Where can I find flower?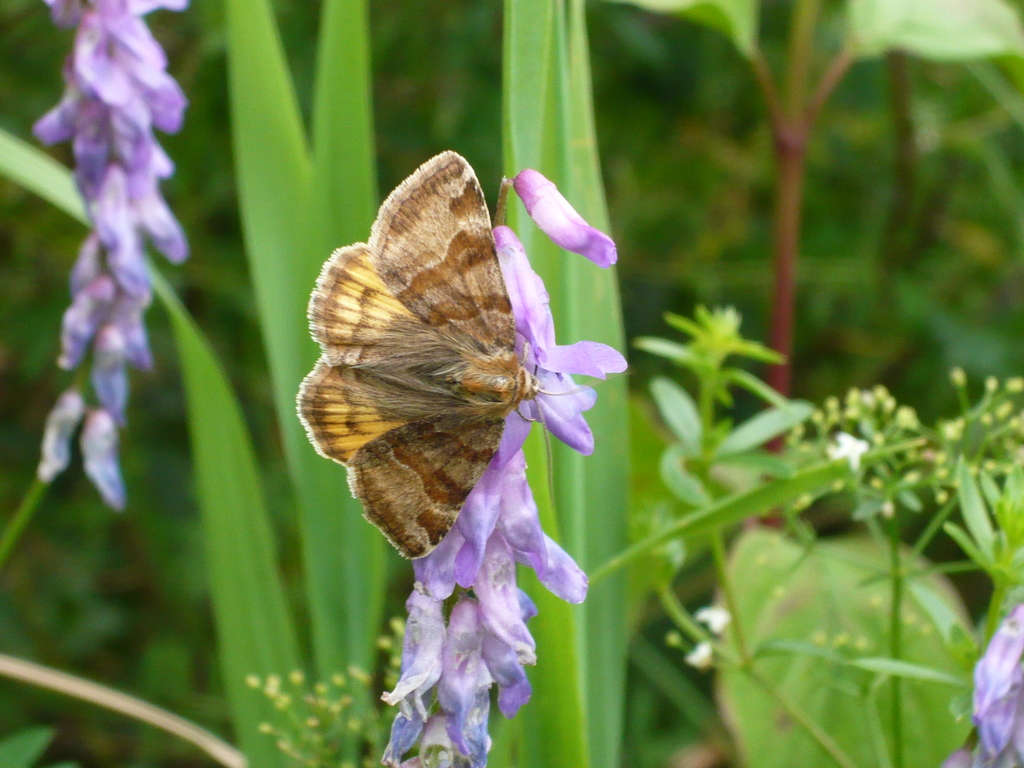
You can find it at bbox=[832, 431, 869, 471].
